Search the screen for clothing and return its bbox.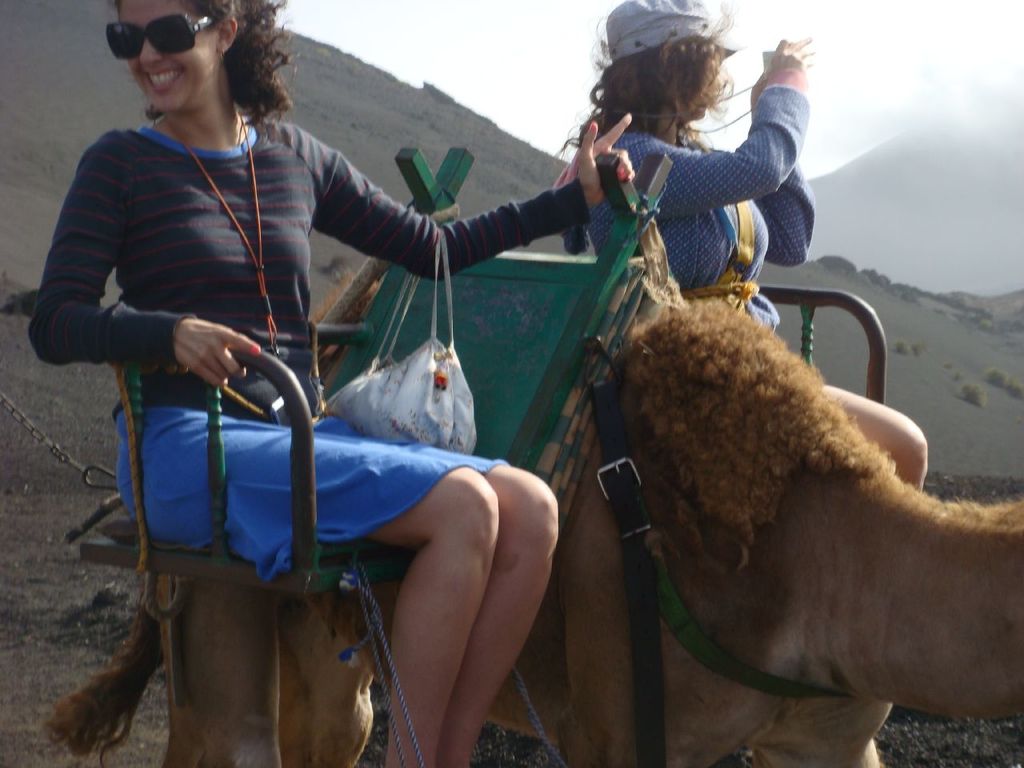
Found: (578, 84, 814, 334).
